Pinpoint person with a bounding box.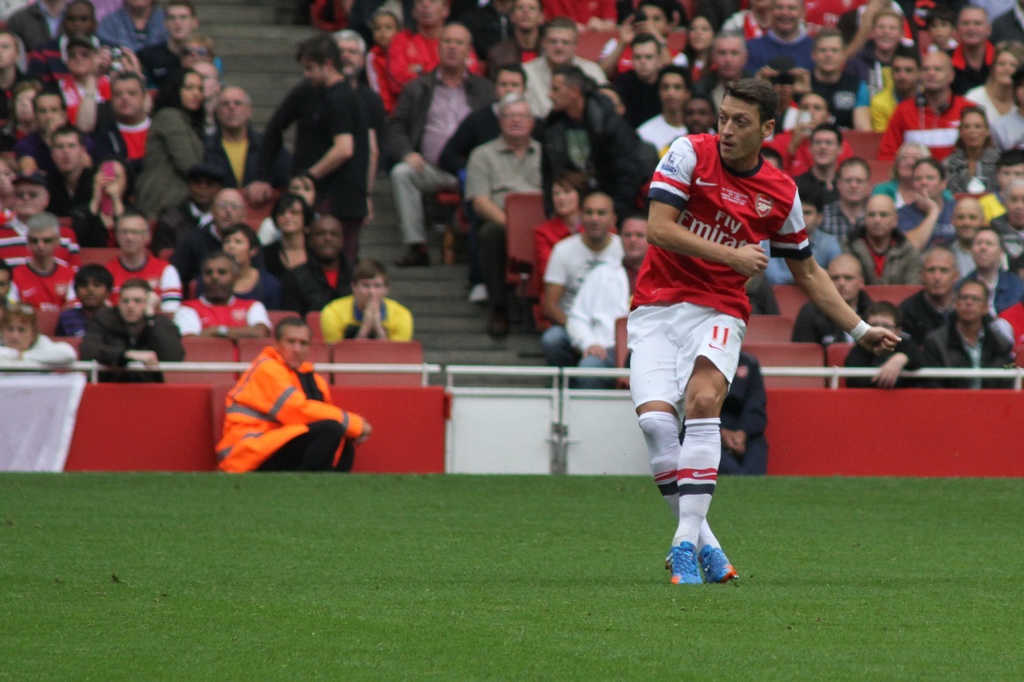
Rect(80, 70, 154, 166).
